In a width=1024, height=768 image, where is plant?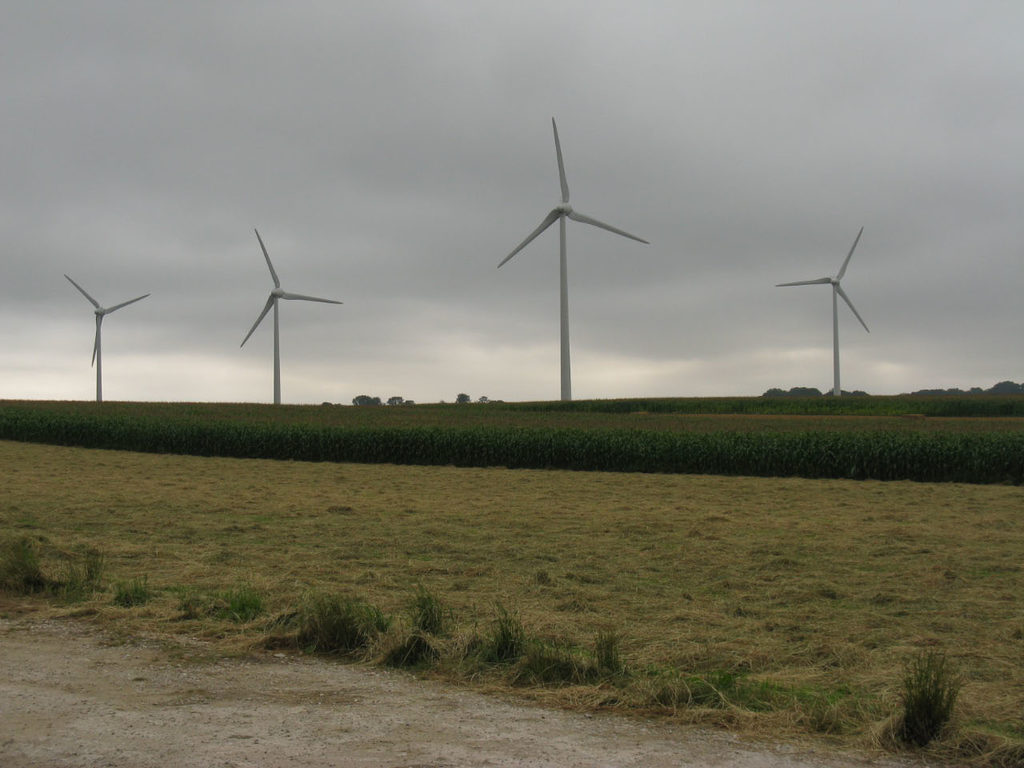
region(0, 534, 38, 590).
